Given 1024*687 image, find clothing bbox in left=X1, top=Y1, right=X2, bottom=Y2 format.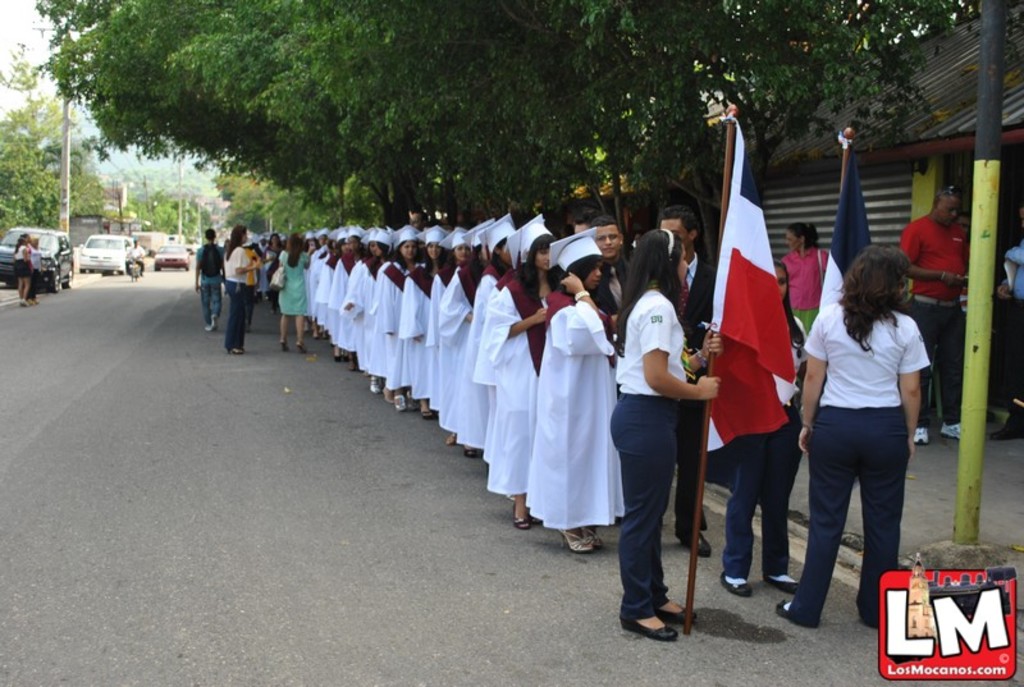
left=897, top=215, right=974, bottom=432.
